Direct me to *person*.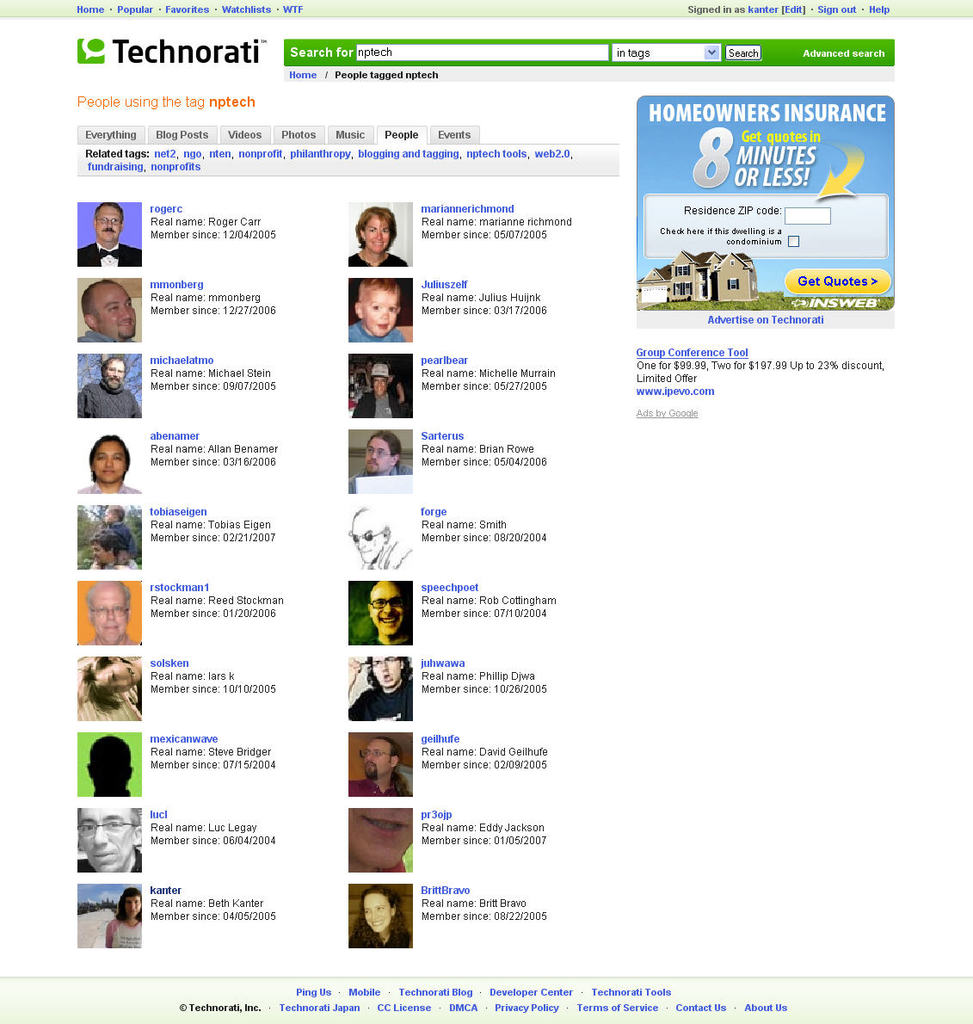
Direction: detection(73, 652, 137, 706).
